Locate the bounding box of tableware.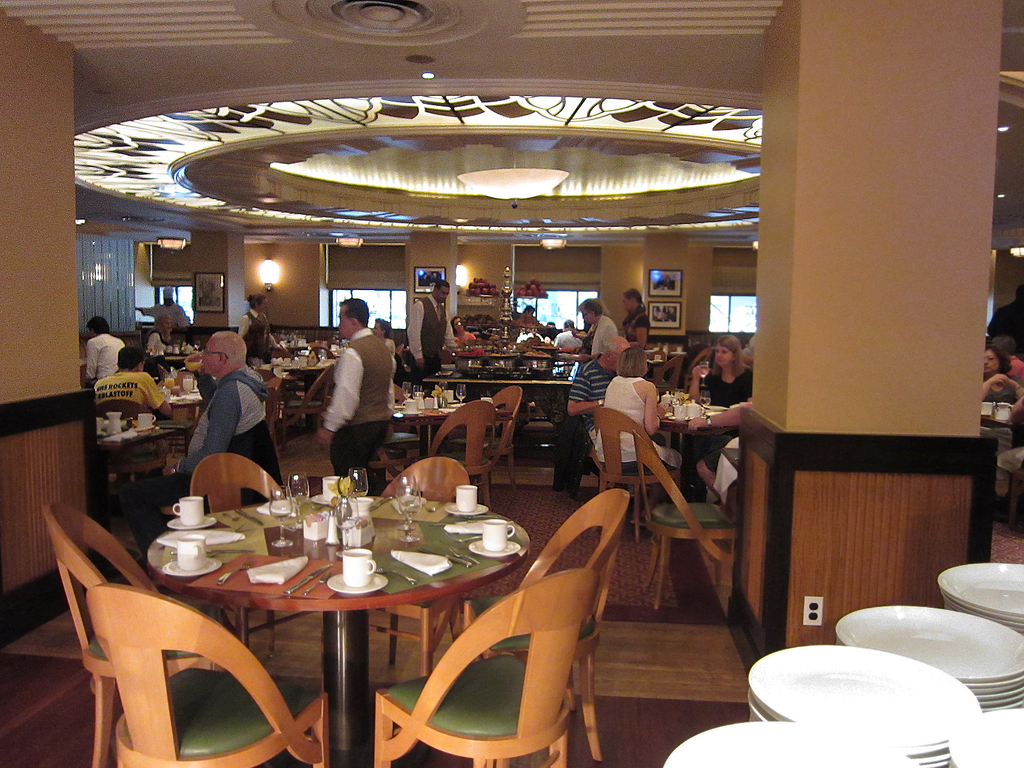
Bounding box: x1=348 y1=466 x2=373 y2=499.
